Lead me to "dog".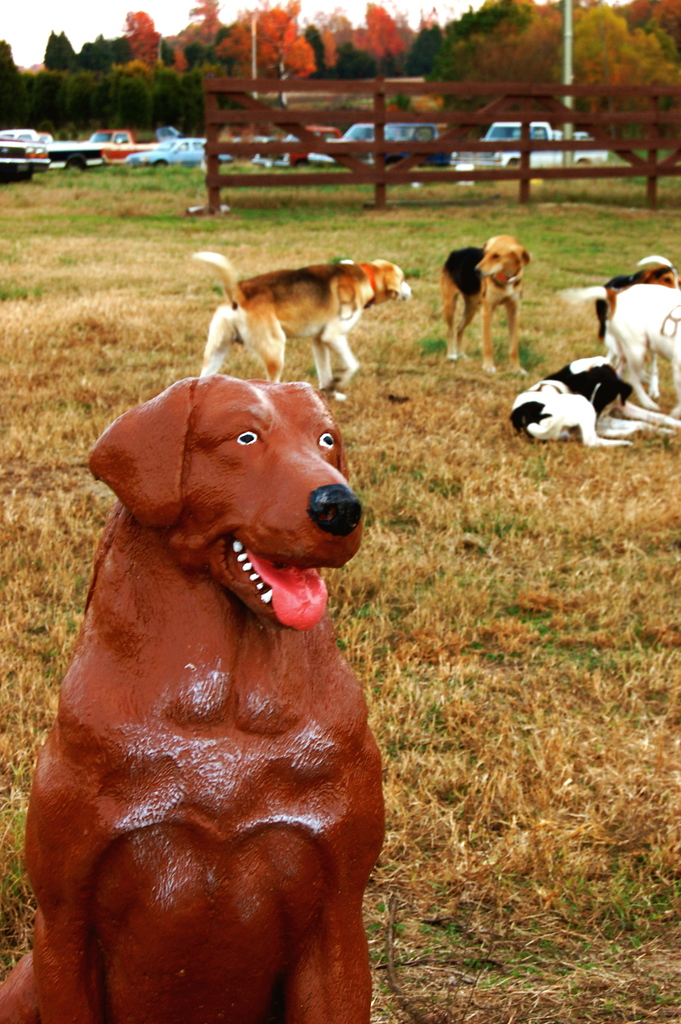
Lead to detection(442, 234, 533, 376).
